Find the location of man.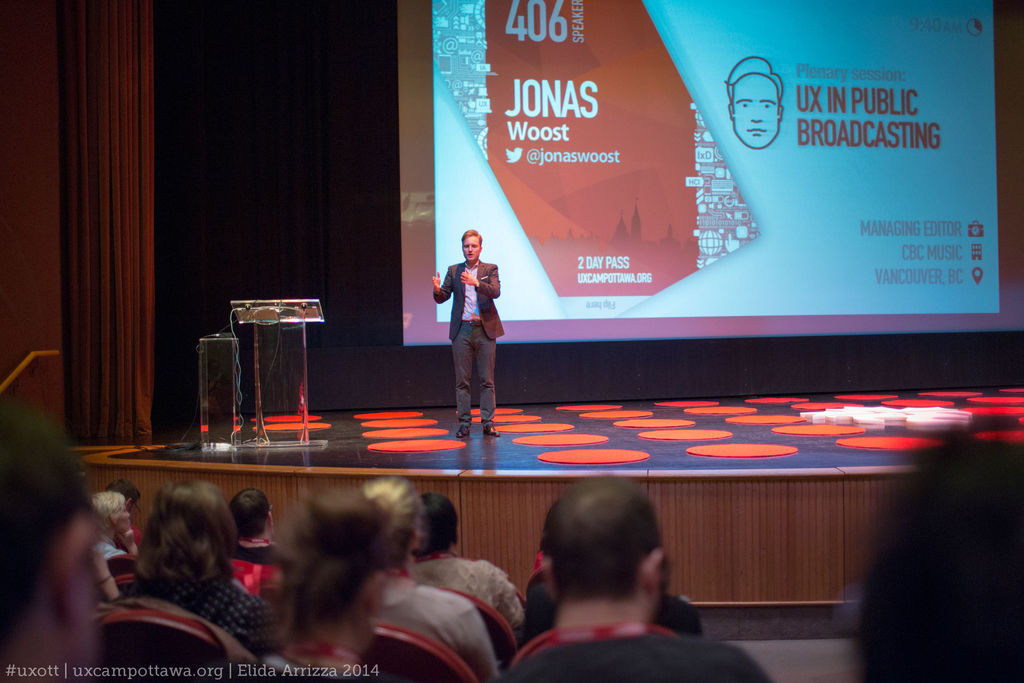
Location: pyautogui.locateOnScreen(492, 504, 733, 674).
